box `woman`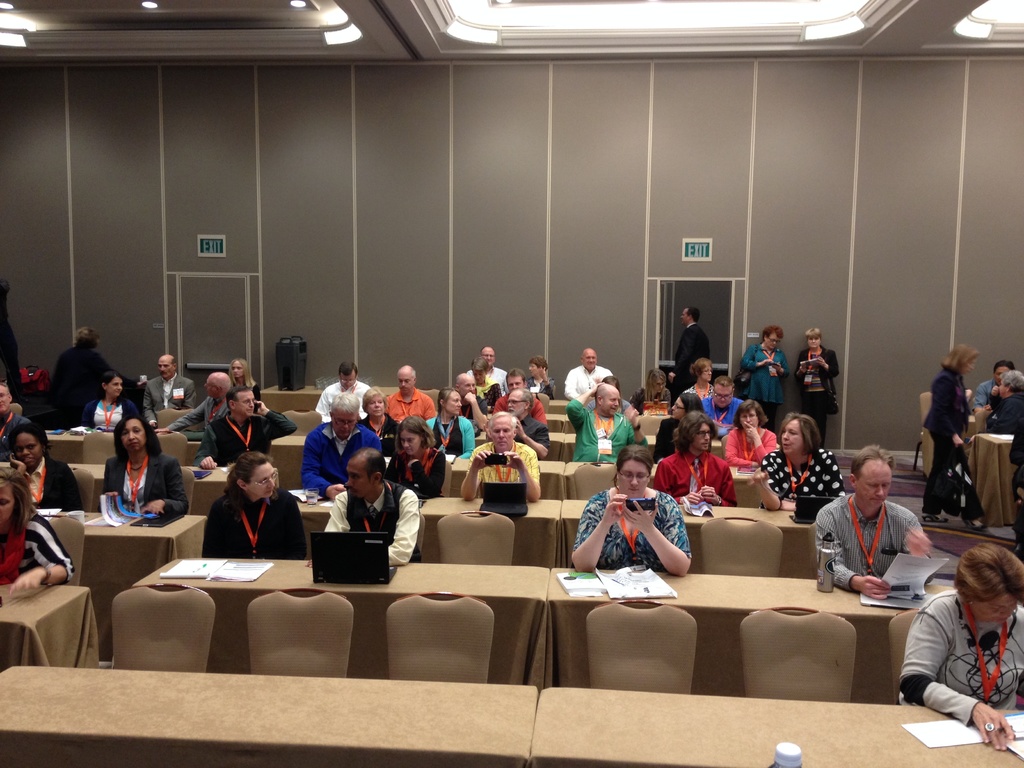
{"x1": 380, "y1": 413, "x2": 445, "y2": 499}
